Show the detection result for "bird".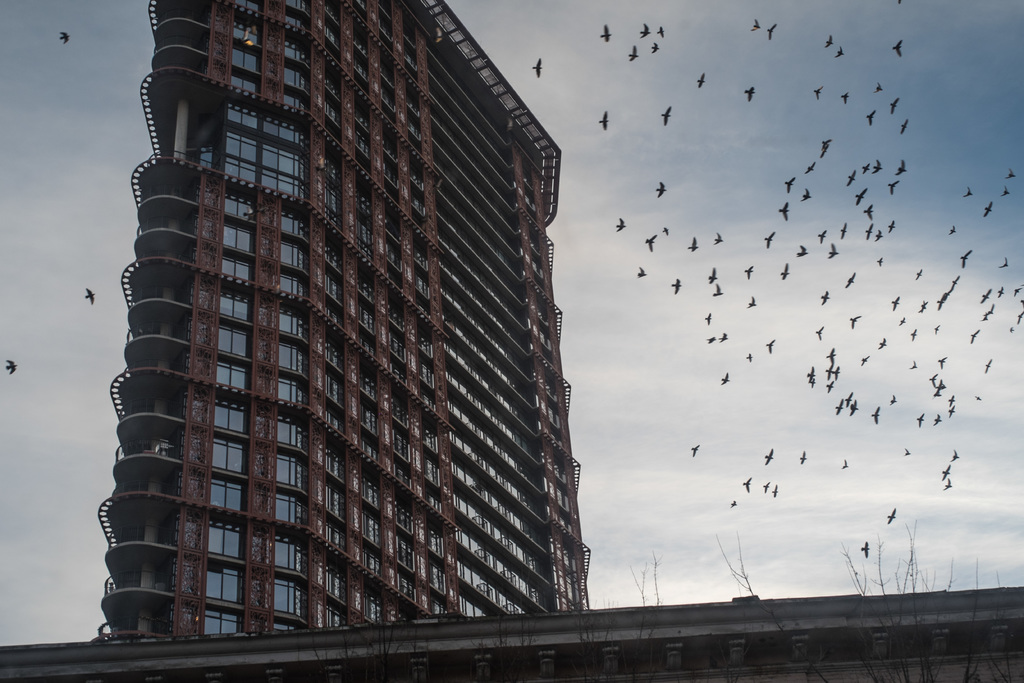
[left=824, top=34, right=836, bottom=50].
